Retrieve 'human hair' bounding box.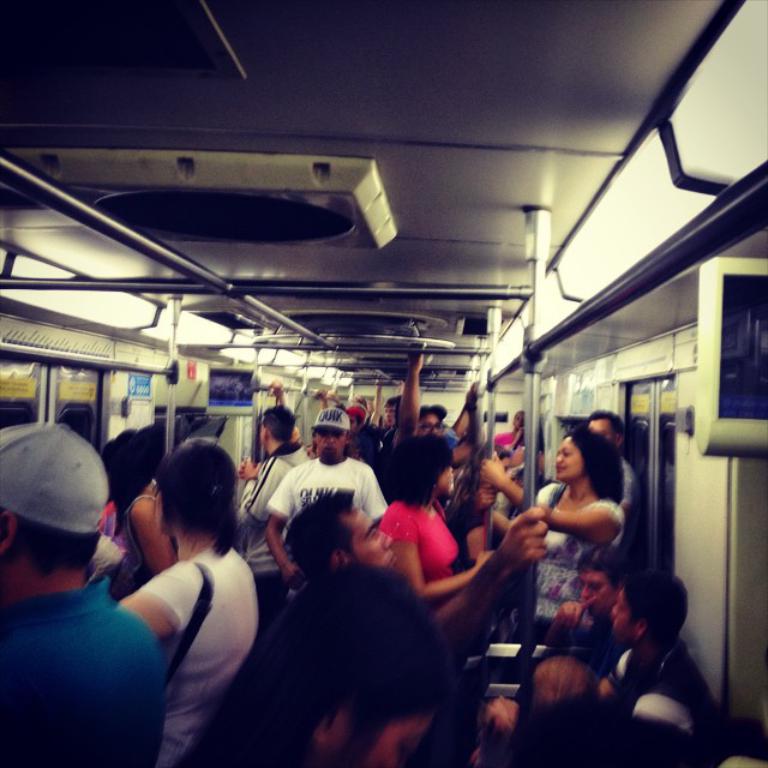
Bounding box: {"x1": 530, "y1": 656, "x2": 599, "y2": 708}.
